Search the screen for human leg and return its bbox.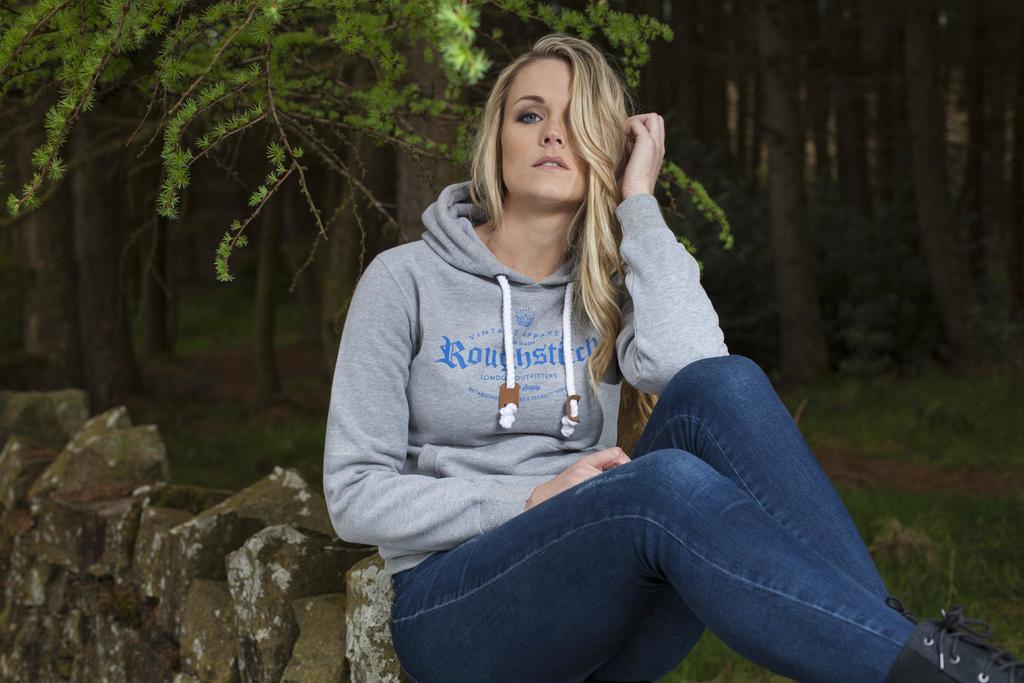
Found: box=[619, 358, 916, 682].
